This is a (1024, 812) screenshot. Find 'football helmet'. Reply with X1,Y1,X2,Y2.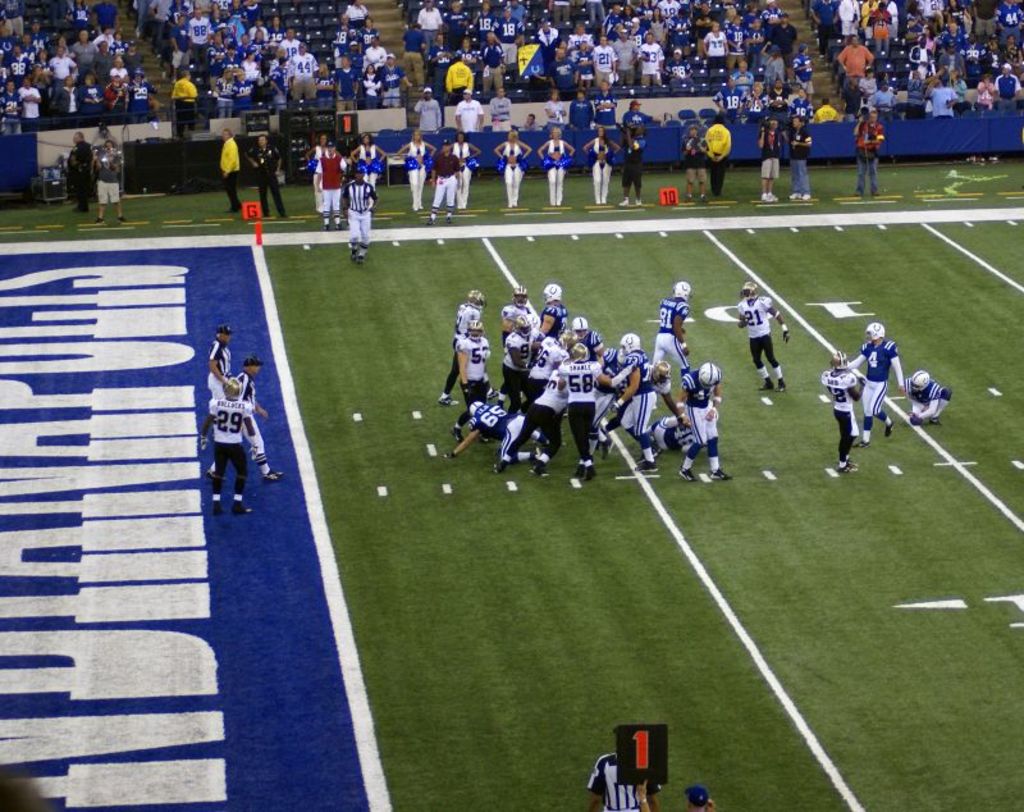
570,337,591,368.
